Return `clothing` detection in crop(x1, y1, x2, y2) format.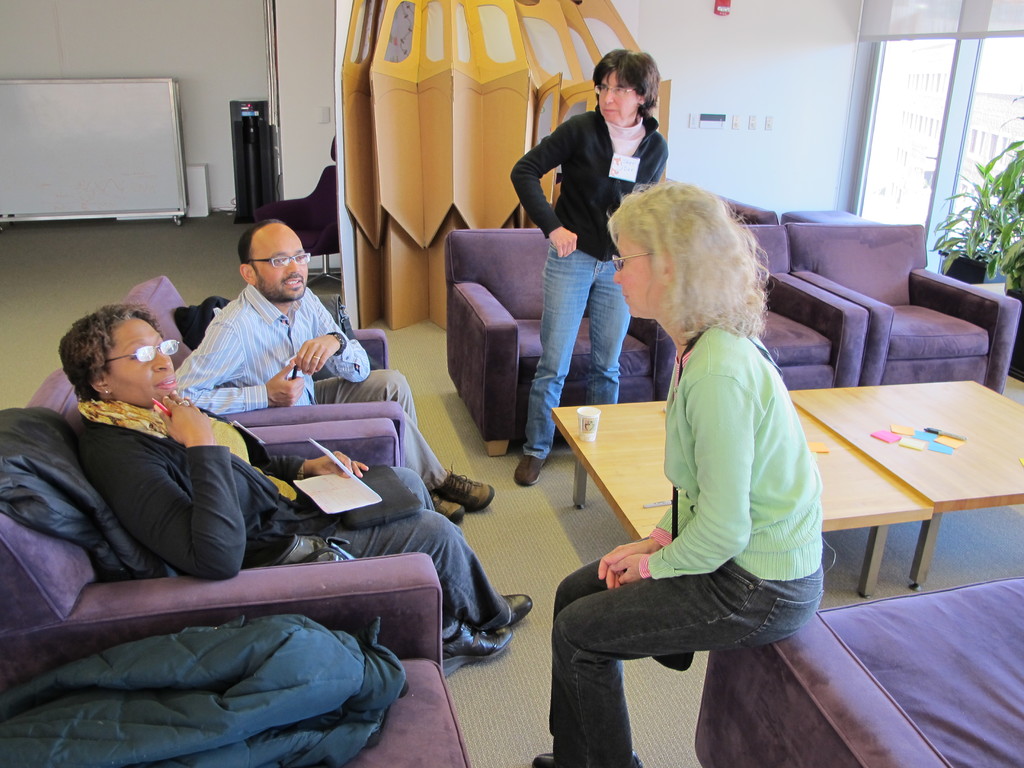
crop(550, 328, 824, 767).
